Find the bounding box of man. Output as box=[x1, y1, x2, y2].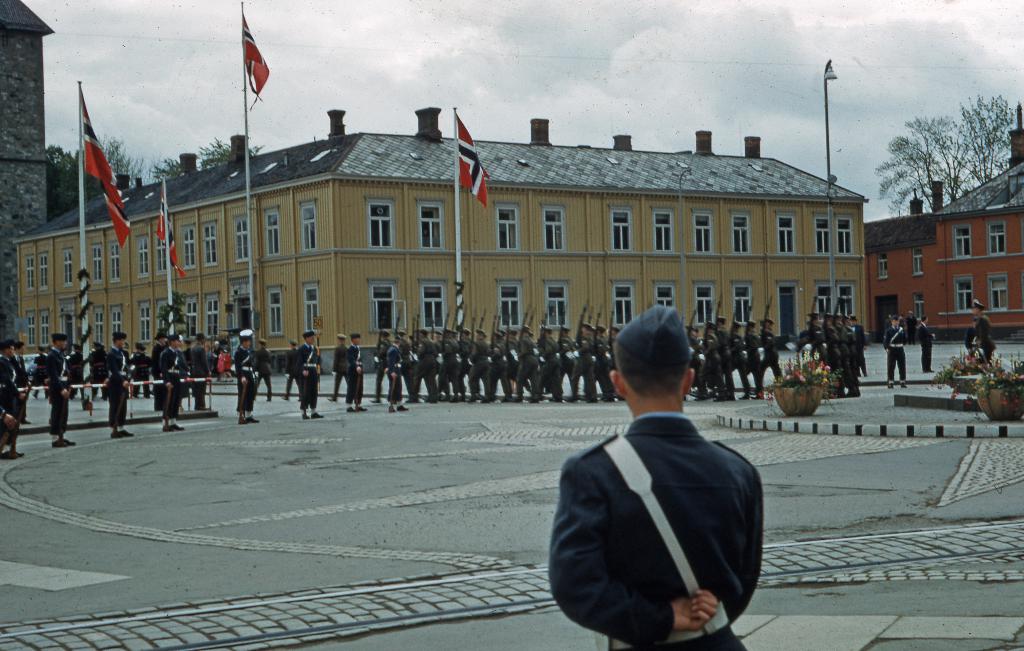
box=[880, 314, 911, 389].
